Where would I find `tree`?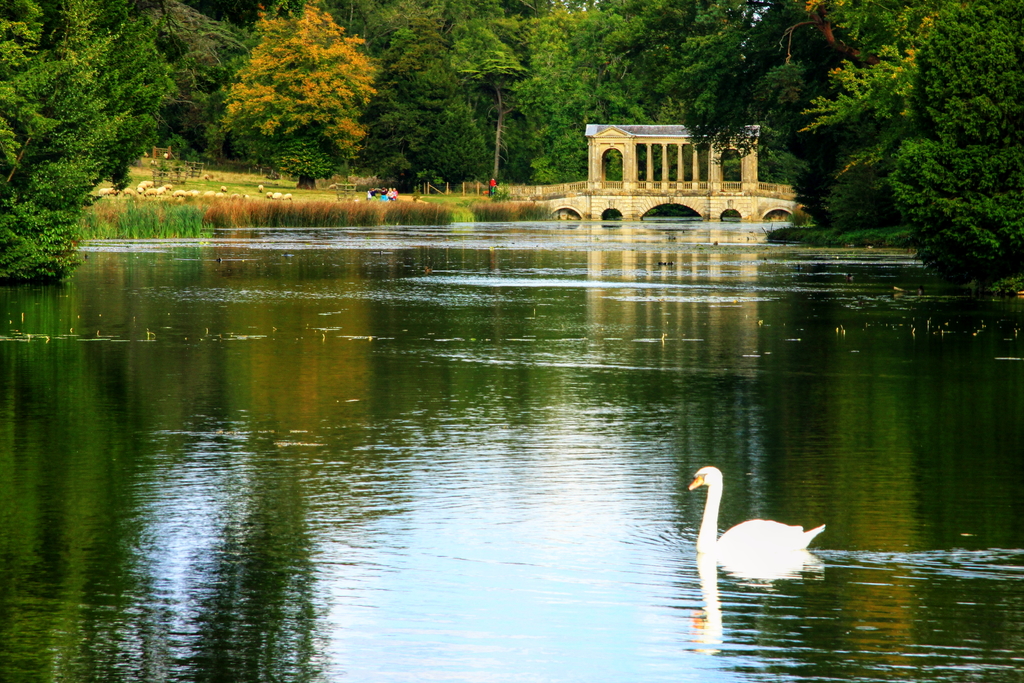
At [left=2, top=67, right=122, bottom=260].
